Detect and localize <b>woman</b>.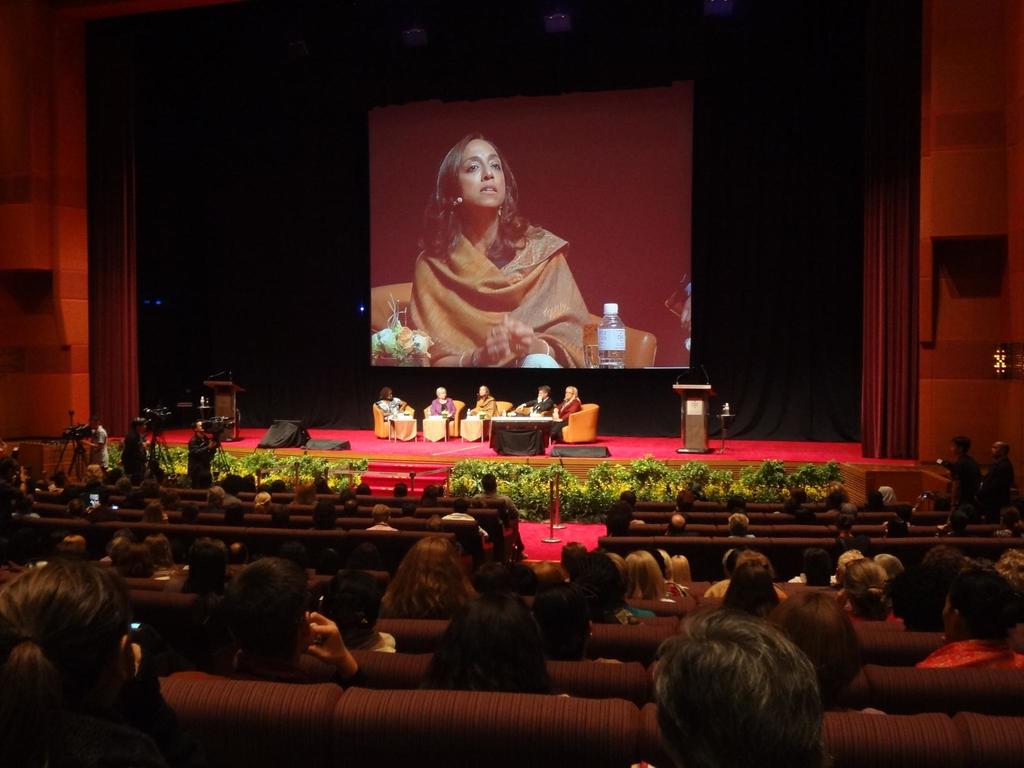
Localized at [713, 561, 774, 621].
